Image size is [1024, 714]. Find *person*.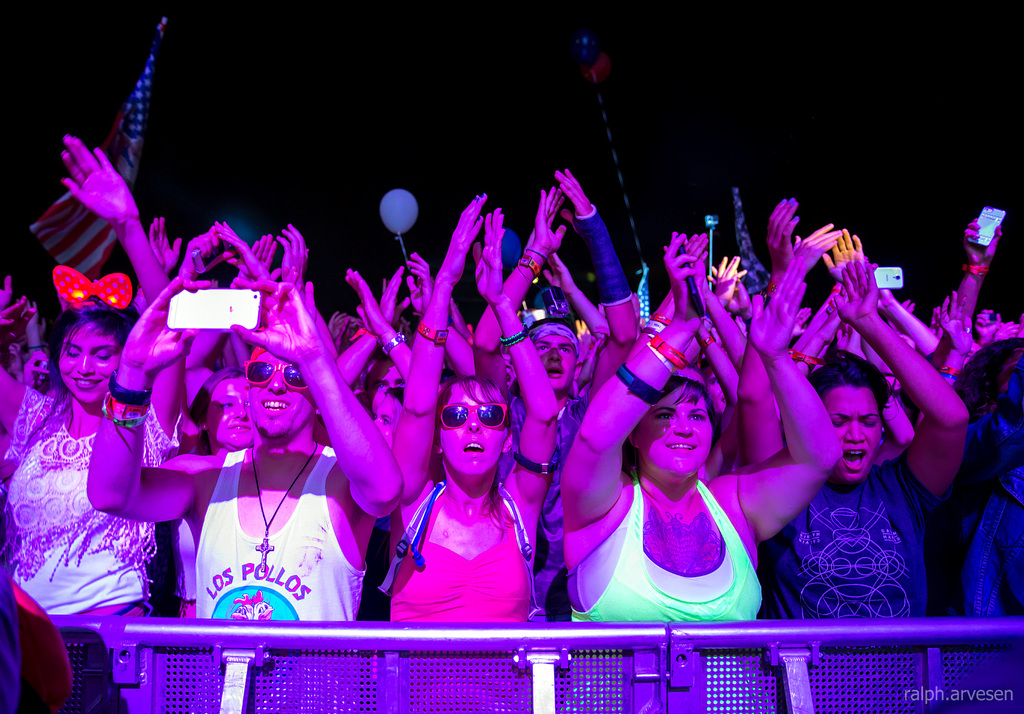
locate(0, 136, 184, 624).
